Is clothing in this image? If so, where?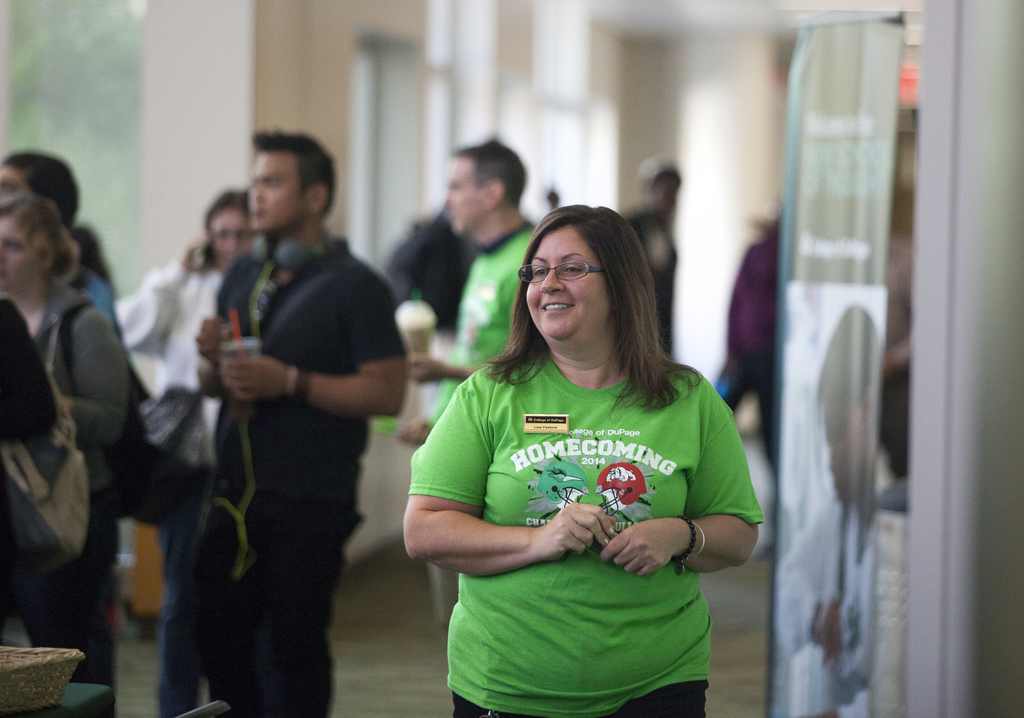
Yes, at {"x1": 712, "y1": 228, "x2": 776, "y2": 400}.
